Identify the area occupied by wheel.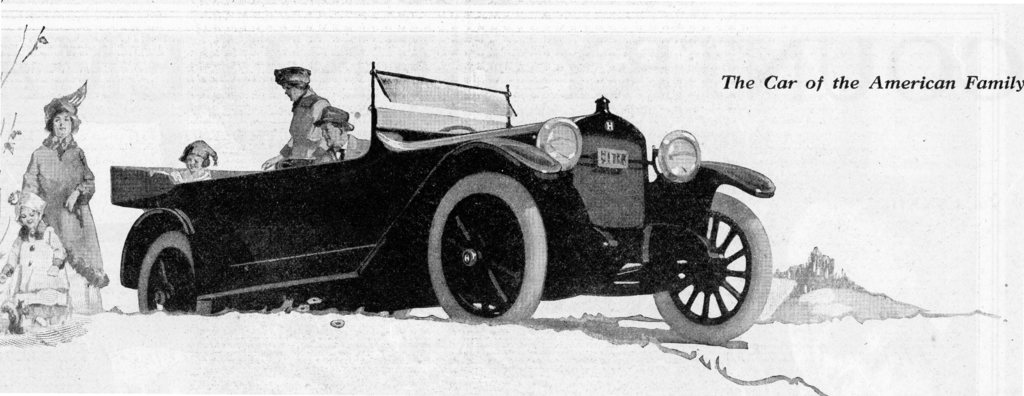
Area: select_region(136, 229, 215, 313).
